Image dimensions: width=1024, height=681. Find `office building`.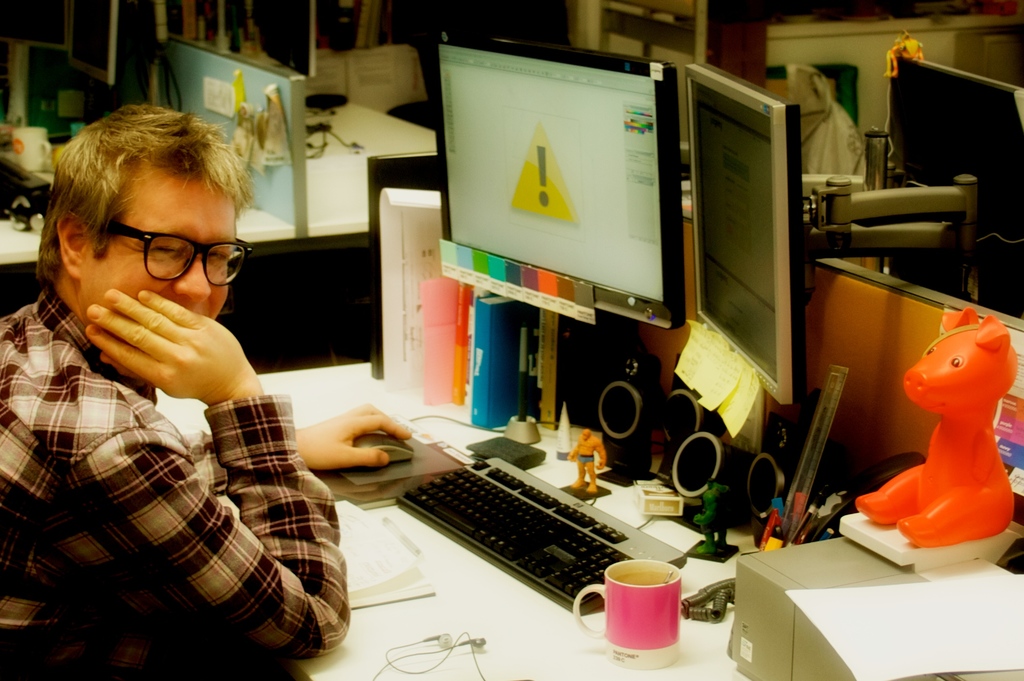
{"left": 126, "top": 0, "right": 954, "bottom": 680}.
